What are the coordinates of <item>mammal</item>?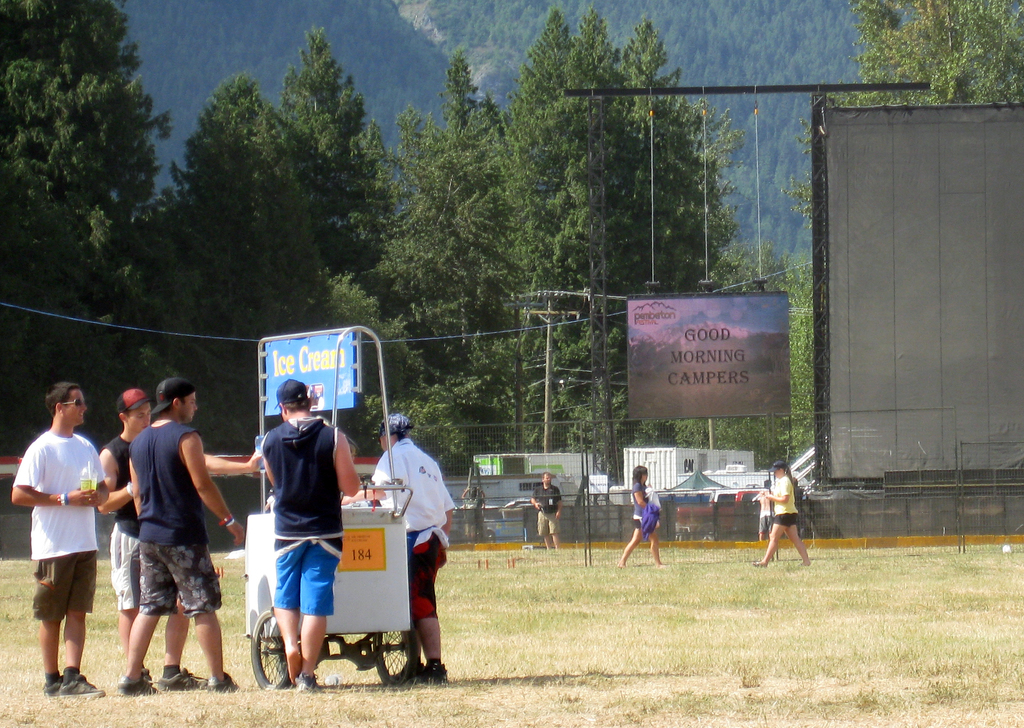
l=751, t=481, r=772, b=541.
